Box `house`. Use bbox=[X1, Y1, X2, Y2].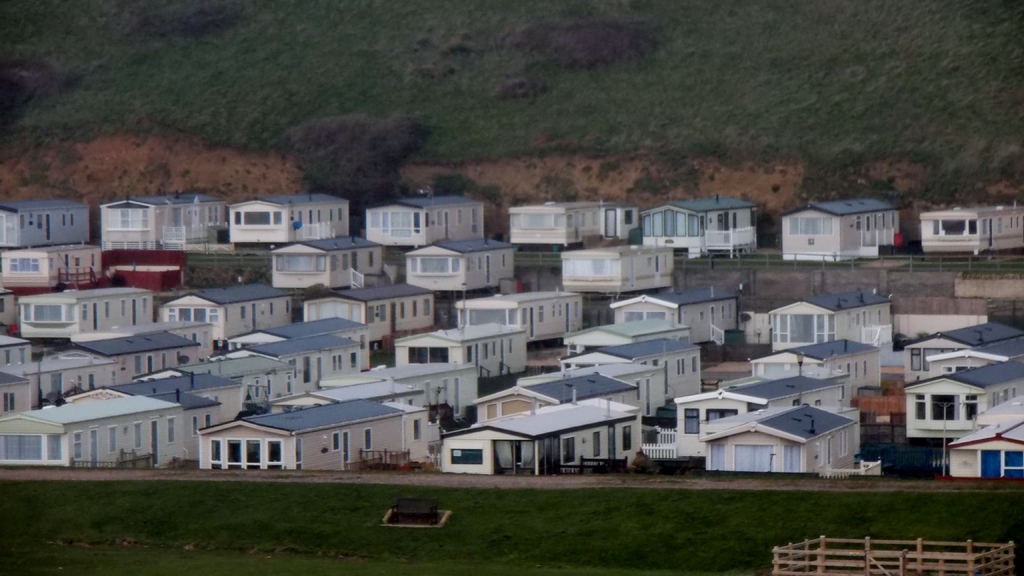
bbox=[902, 364, 1023, 437].
